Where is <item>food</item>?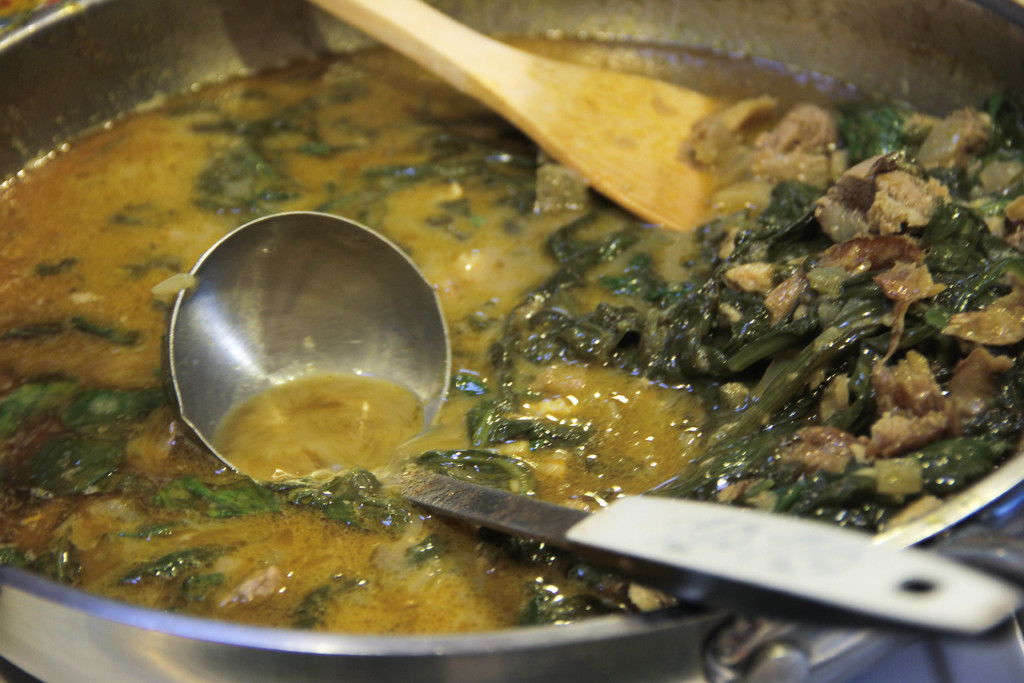
(0, 26, 1023, 636).
